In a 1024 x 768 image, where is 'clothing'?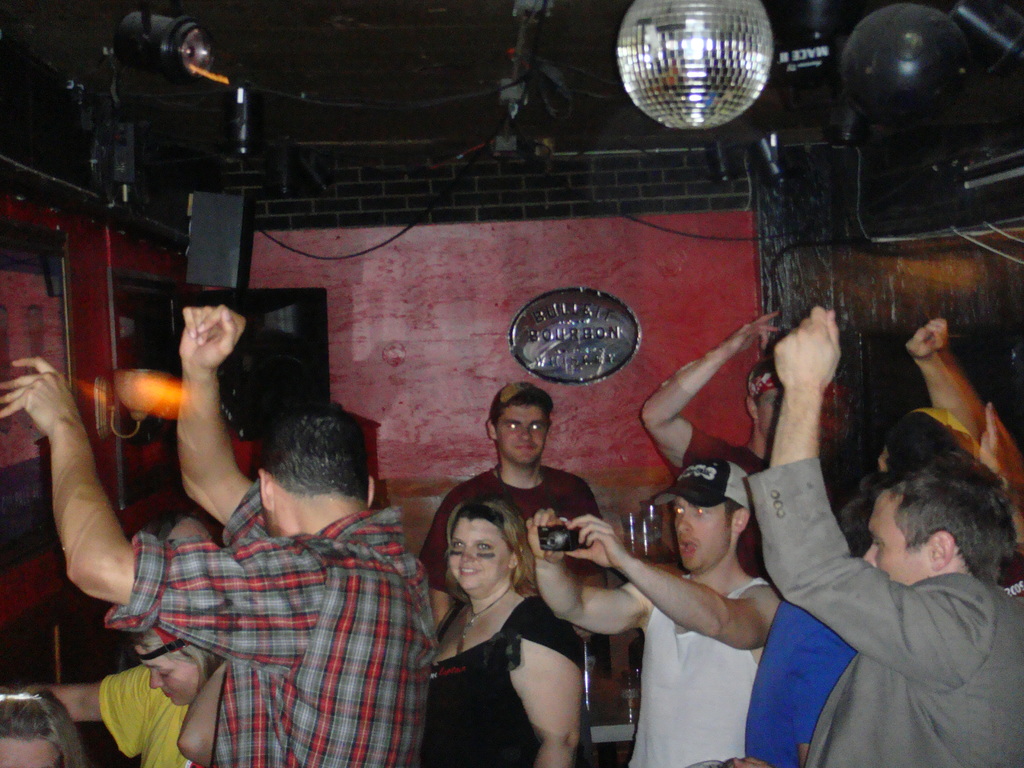
bbox=[415, 450, 610, 574].
